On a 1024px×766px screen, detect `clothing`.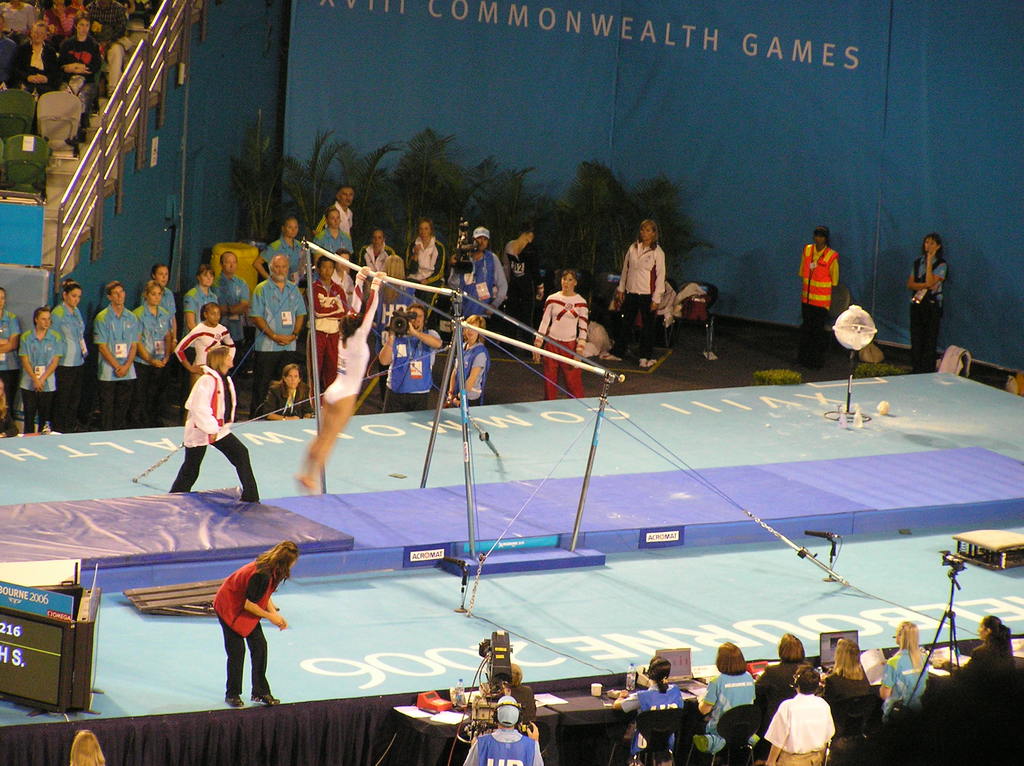
locate(881, 646, 929, 714).
